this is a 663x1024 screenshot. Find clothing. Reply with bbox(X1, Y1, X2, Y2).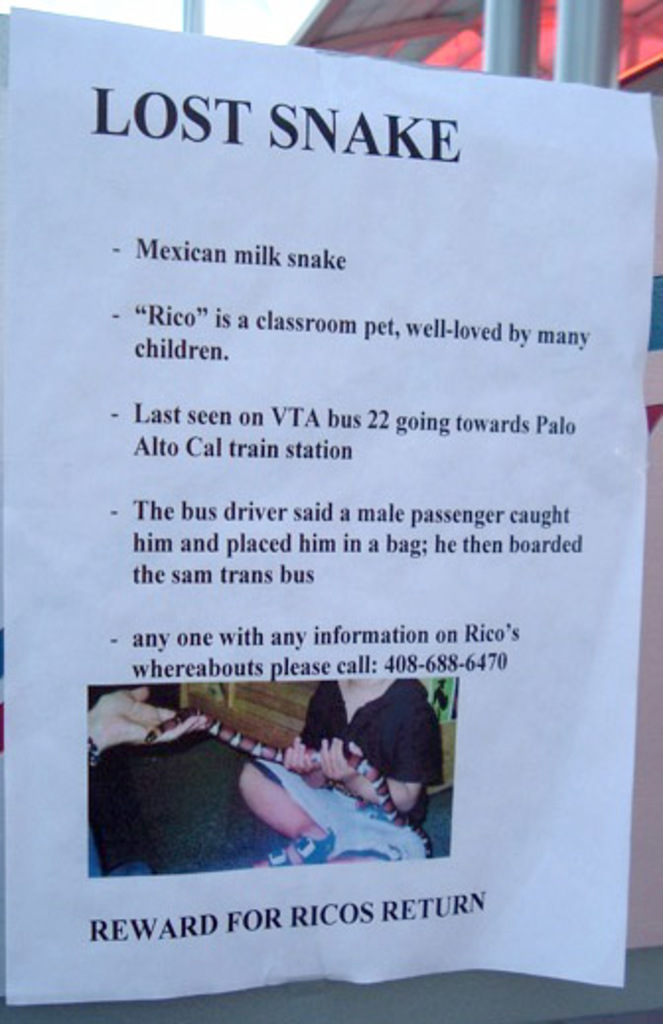
bbox(302, 675, 458, 831).
